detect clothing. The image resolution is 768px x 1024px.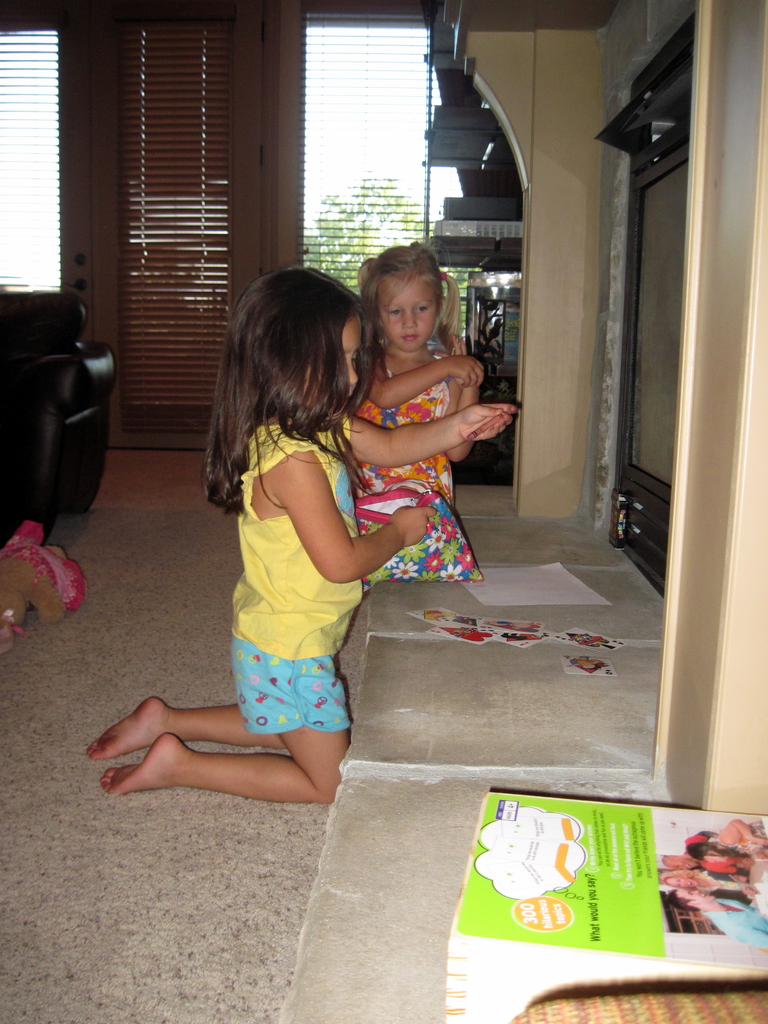
BBox(325, 331, 491, 601).
